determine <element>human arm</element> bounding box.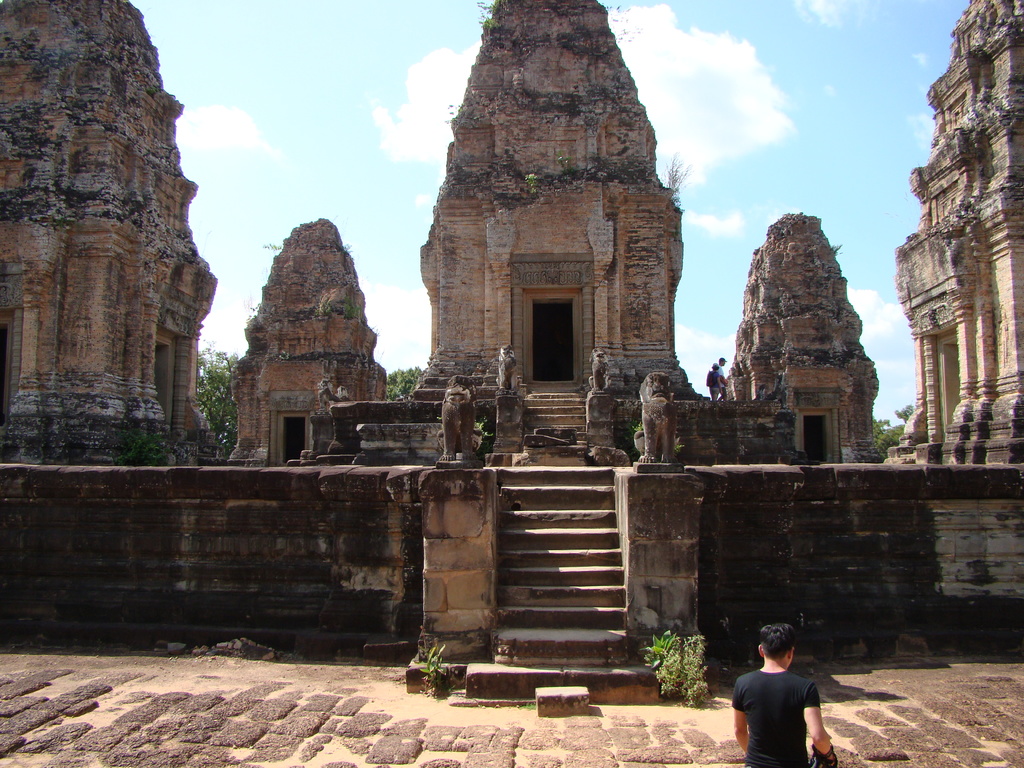
Determined: 724,675,751,753.
